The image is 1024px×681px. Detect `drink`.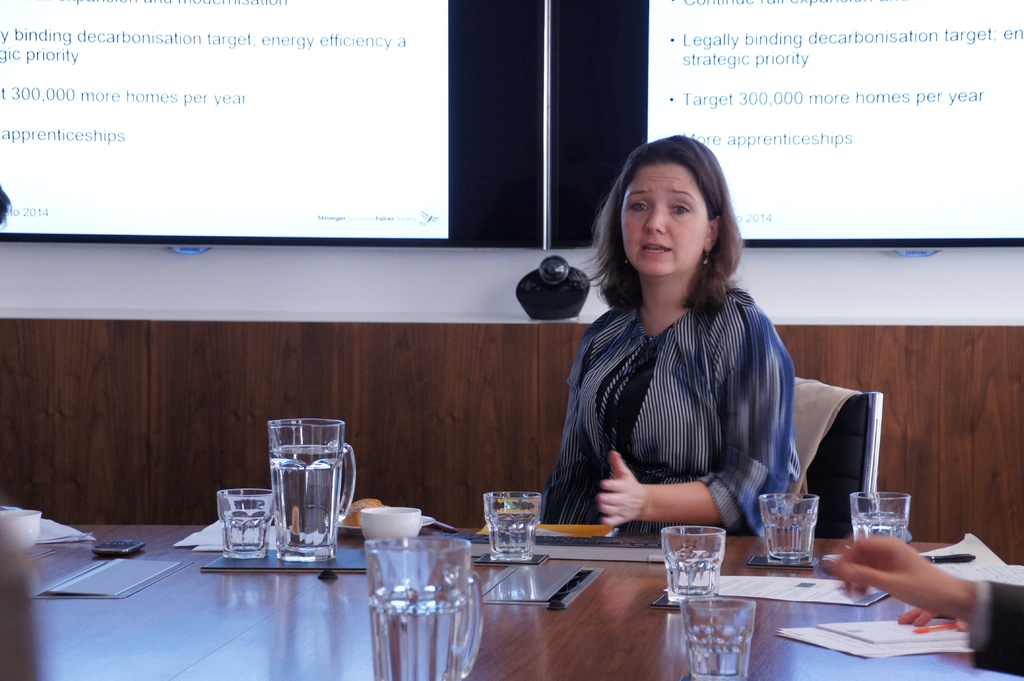
Detection: region(269, 445, 344, 565).
